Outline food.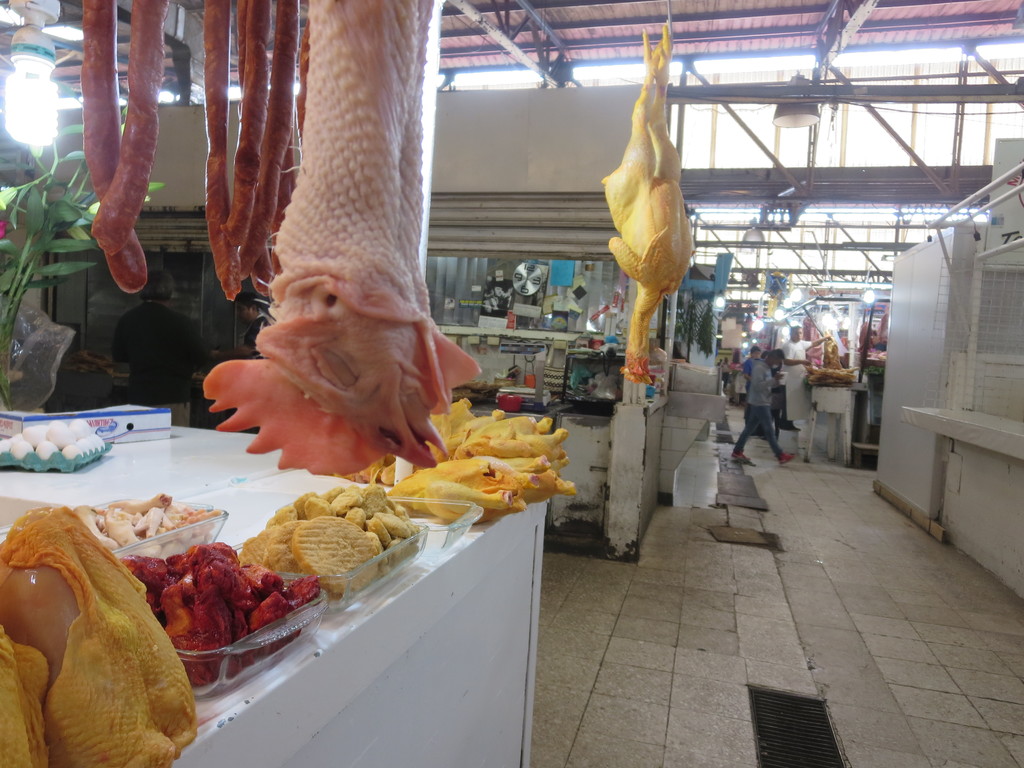
Outline: select_region(237, 473, 415, 602).
